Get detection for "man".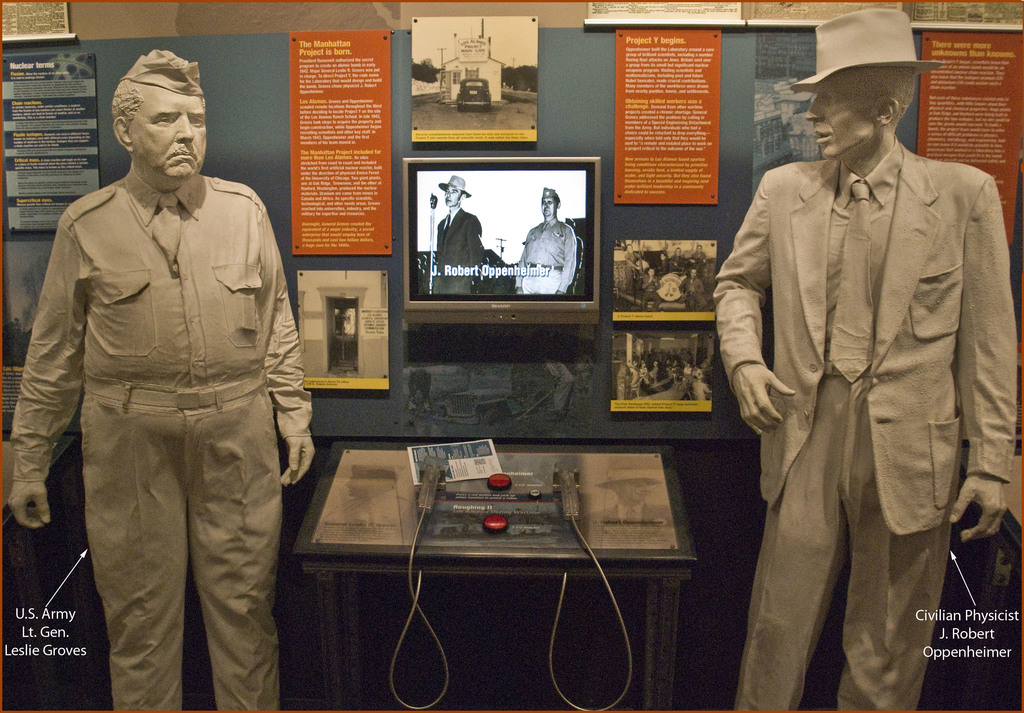
Detection: region(6, 42, 318, 712).
